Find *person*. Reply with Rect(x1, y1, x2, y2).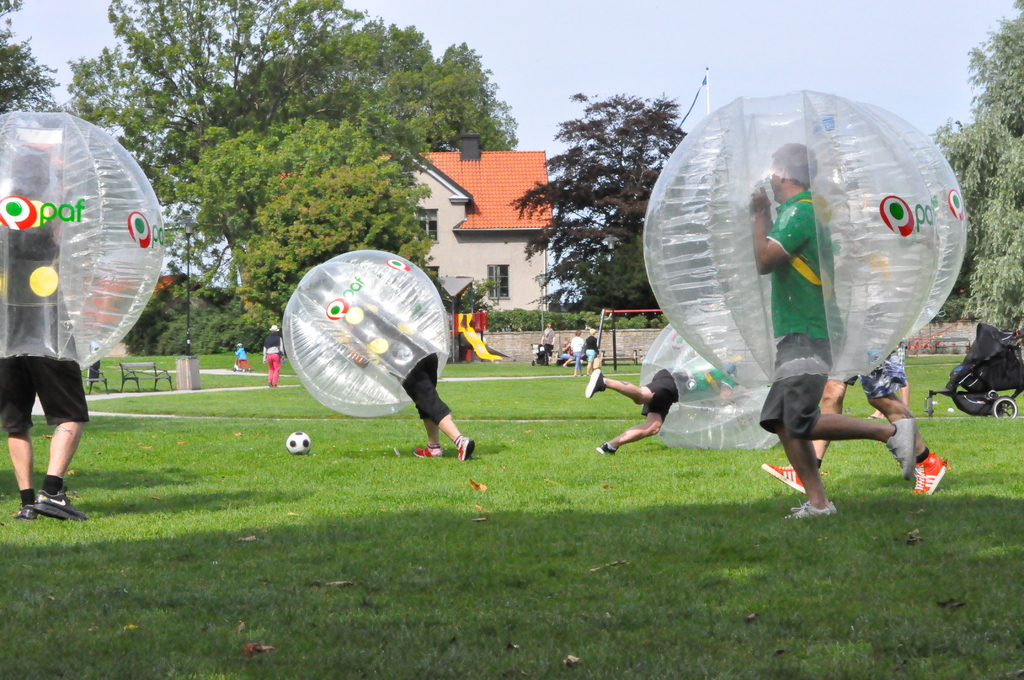
Rect(341, 298, 477, 461).
